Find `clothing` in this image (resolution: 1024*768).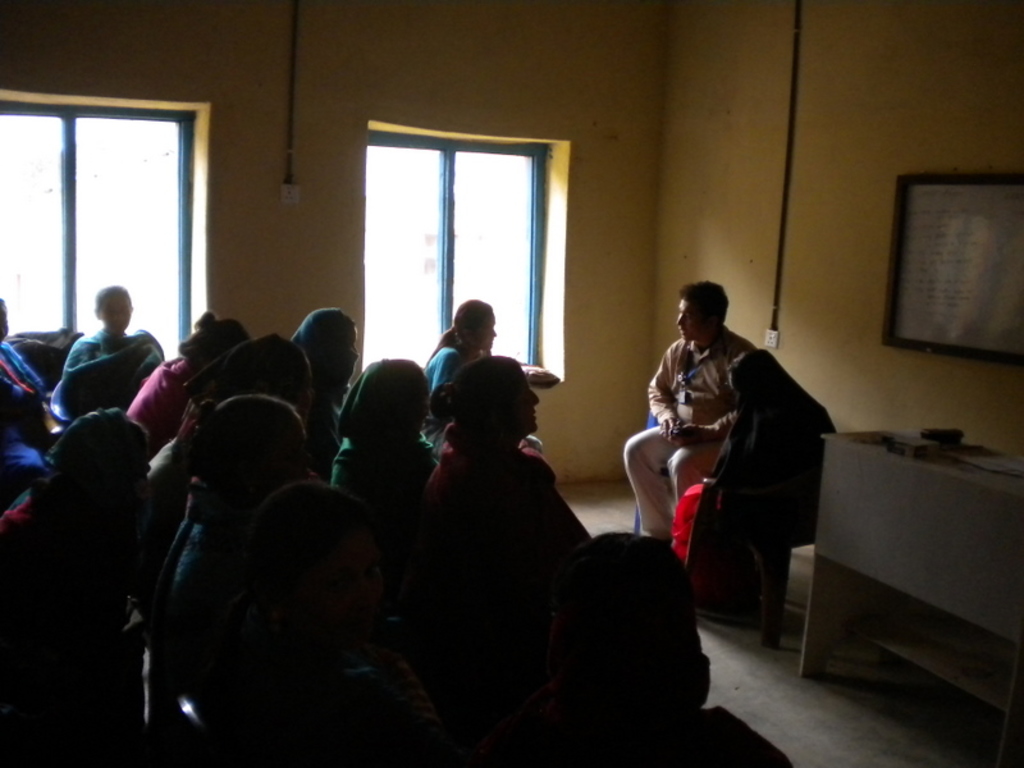
[x1=622, y1=330, x2=756, y2=541].
